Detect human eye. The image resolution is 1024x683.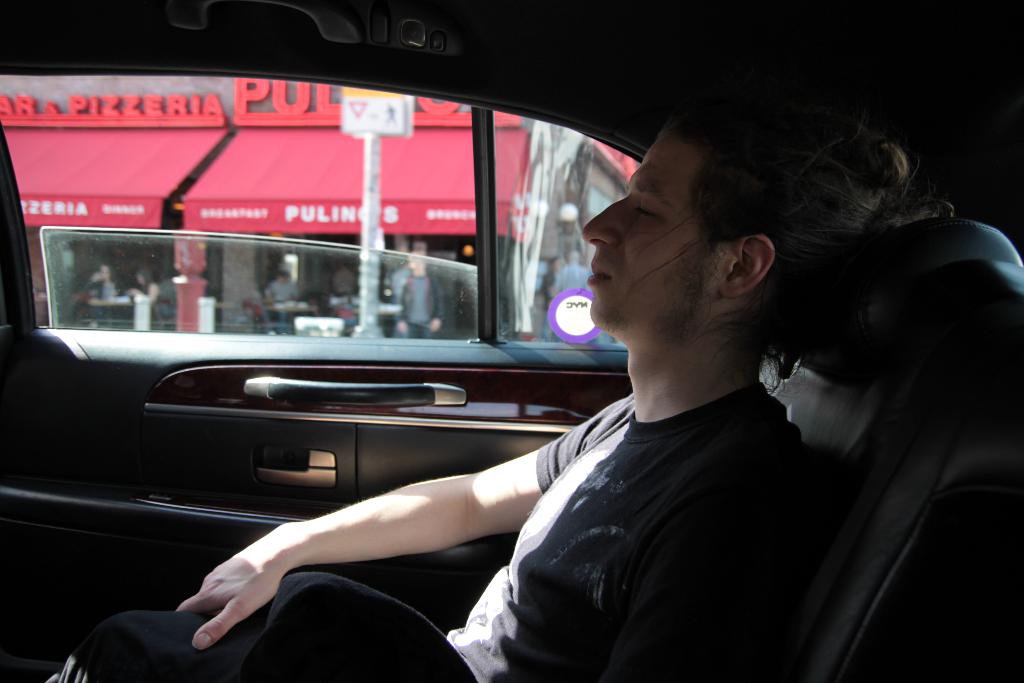
rect(632, 206, 656, 219).
